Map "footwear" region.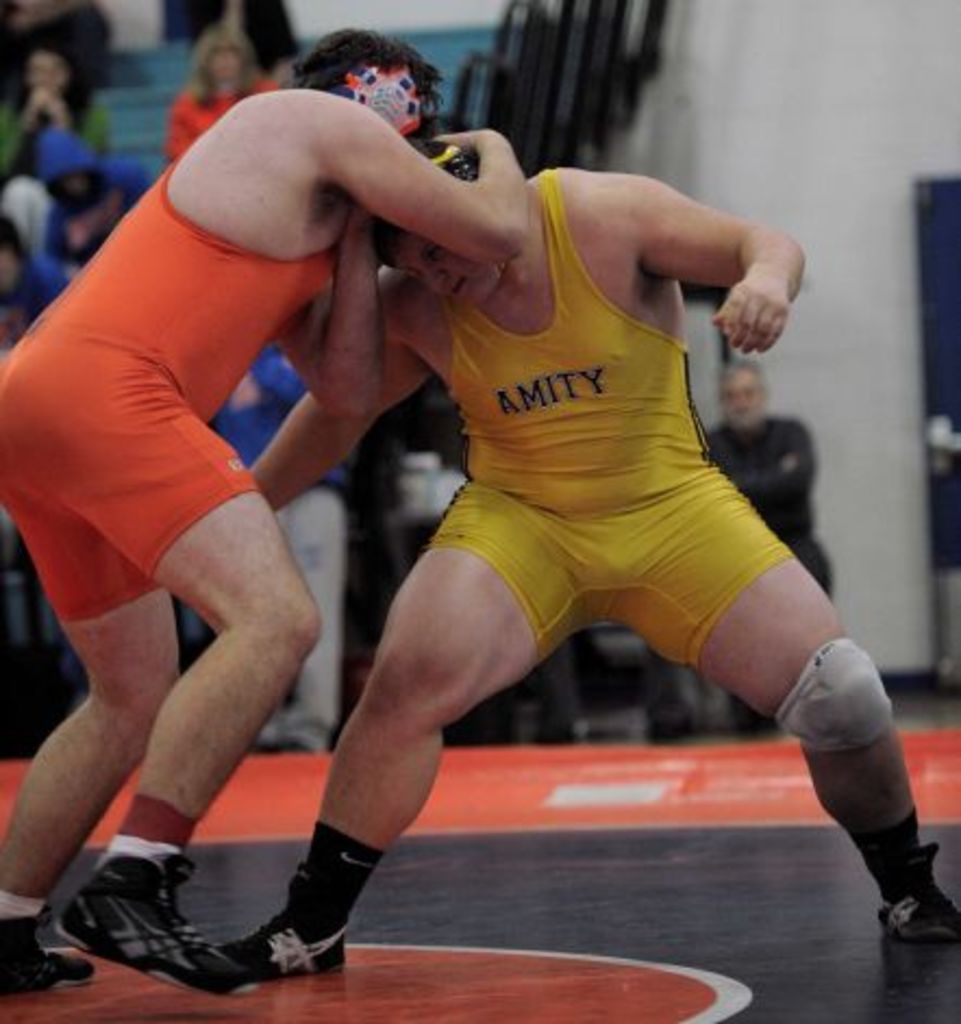
Mapped to select_region(0, 920, 89, 1004).
